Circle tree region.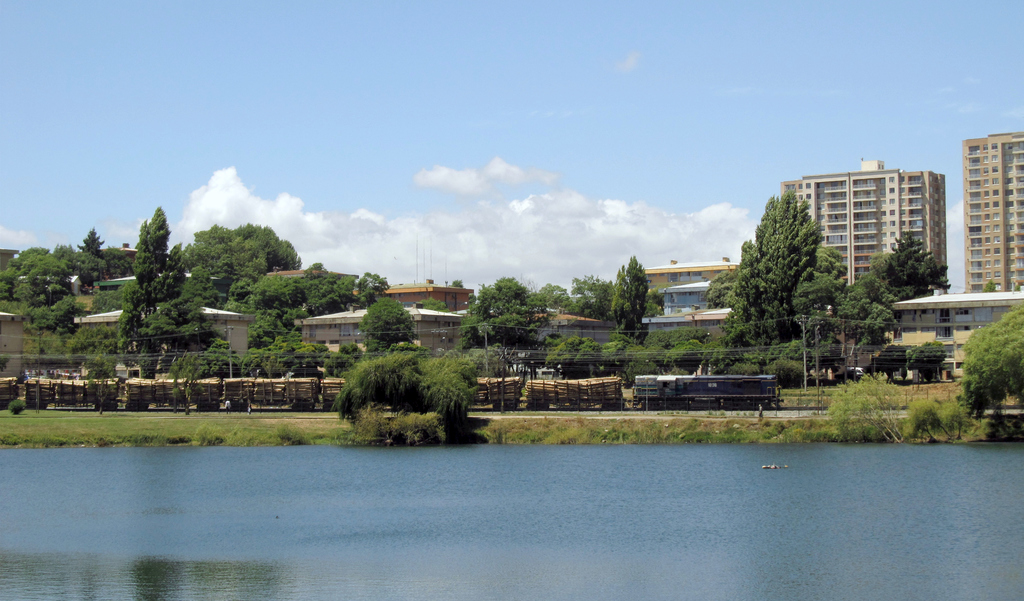
Region: box(985, 279, 999, 293).
